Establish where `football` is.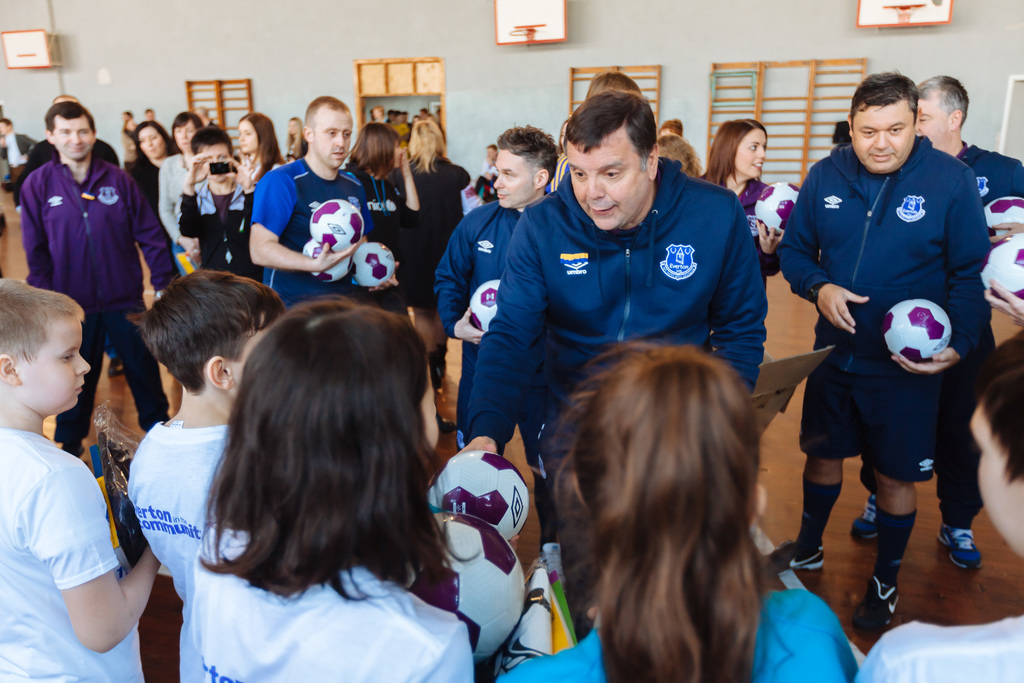
Established at bbox(983, 194, 1023, 245).
